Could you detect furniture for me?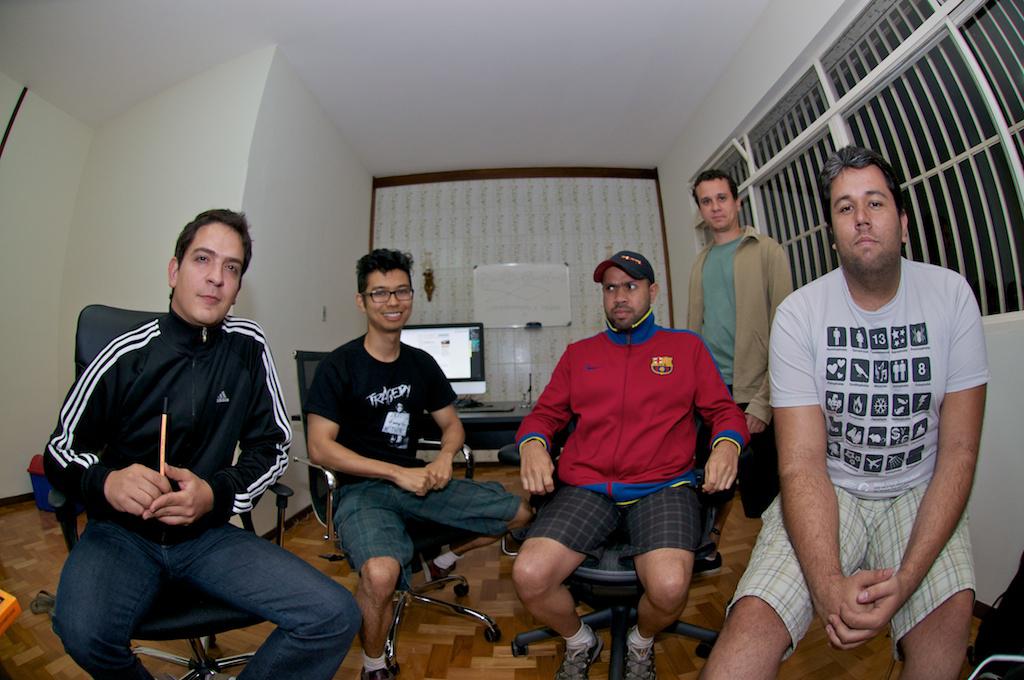
Detection result: [left=419, top=400, right=539, bottom=449].
